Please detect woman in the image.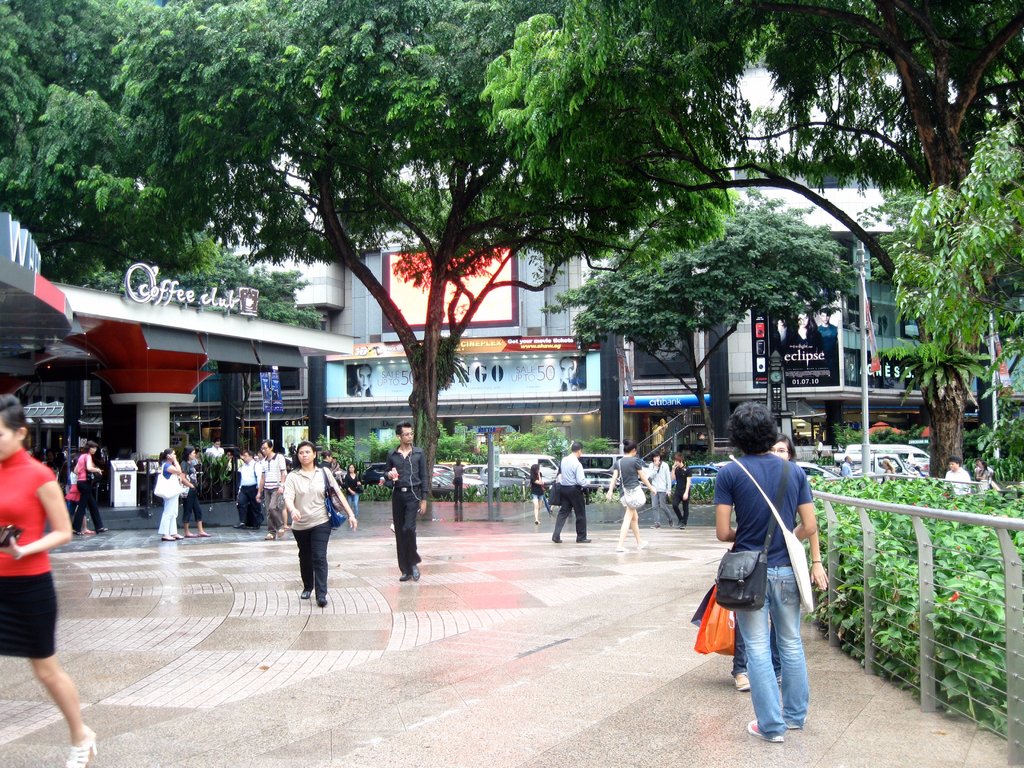
Rect(181, 451, 213, 534).
